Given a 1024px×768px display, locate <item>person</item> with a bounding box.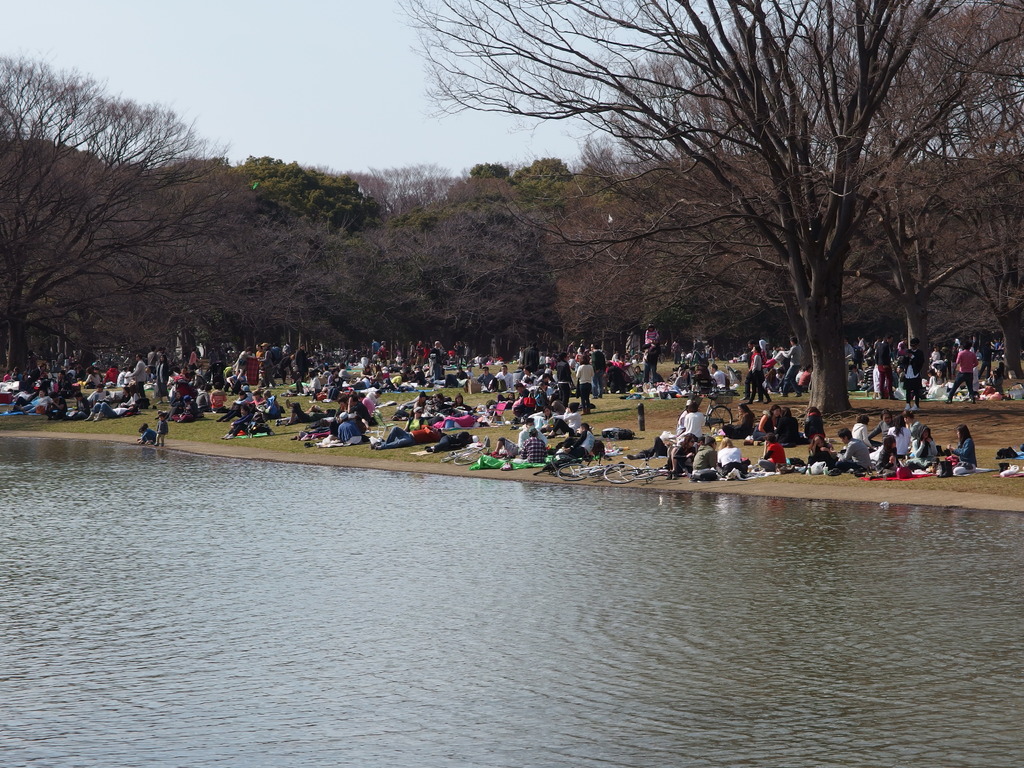
Located: 662 433 689 474.
